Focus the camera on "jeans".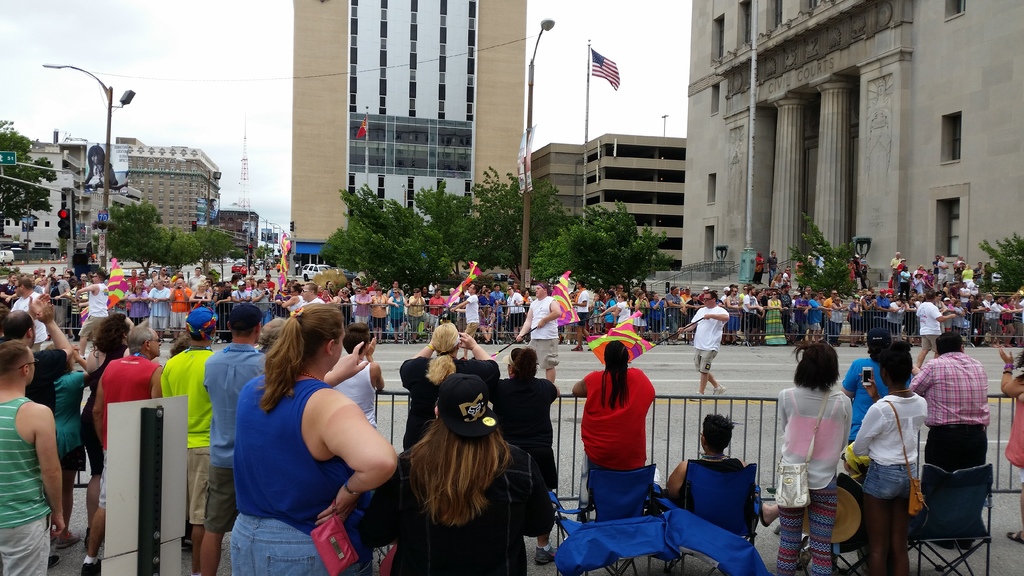
Focus region: (216, 512, 312, 568).
